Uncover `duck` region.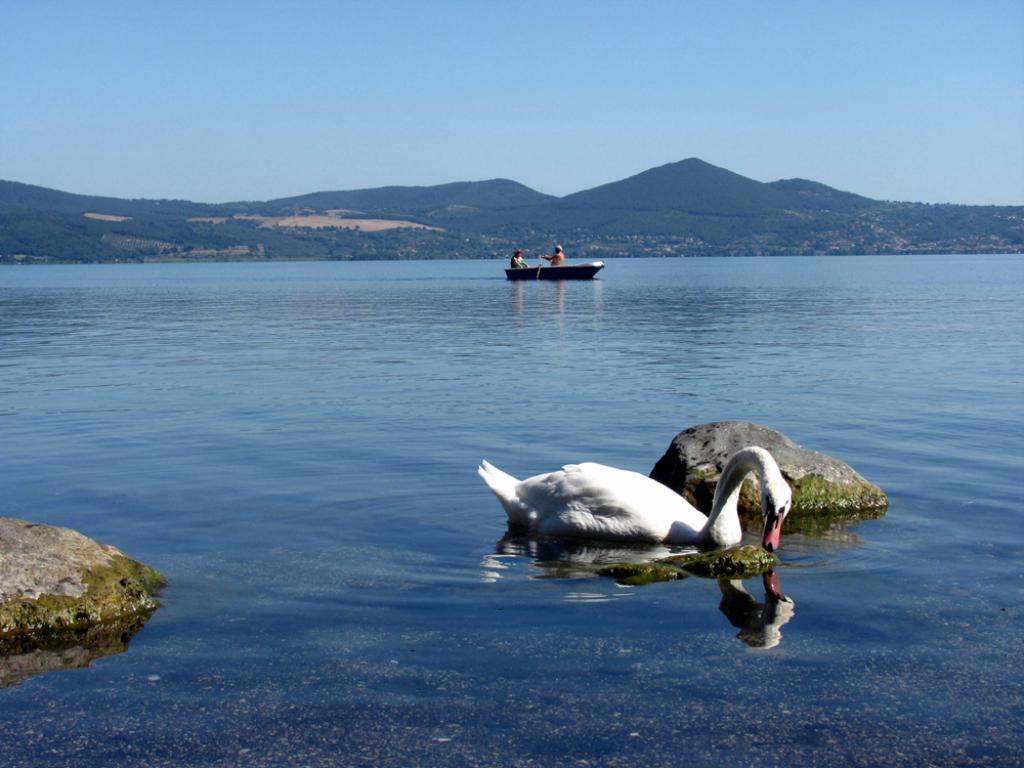
Uncovered: 473 449 798 589.
